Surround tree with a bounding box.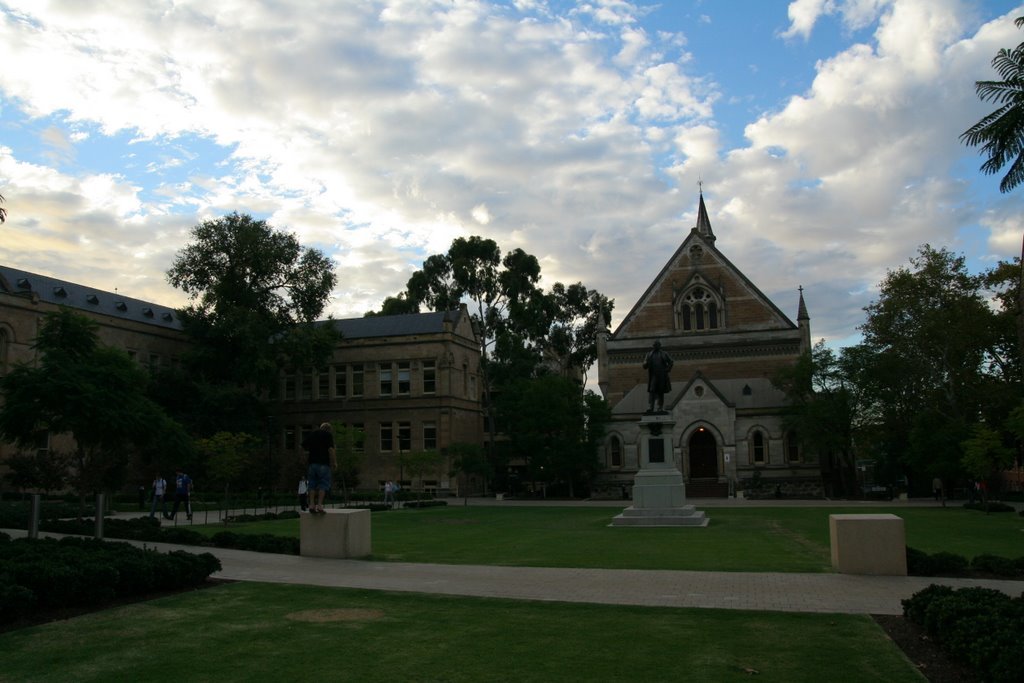
detection(0, 308, 127, 500).
